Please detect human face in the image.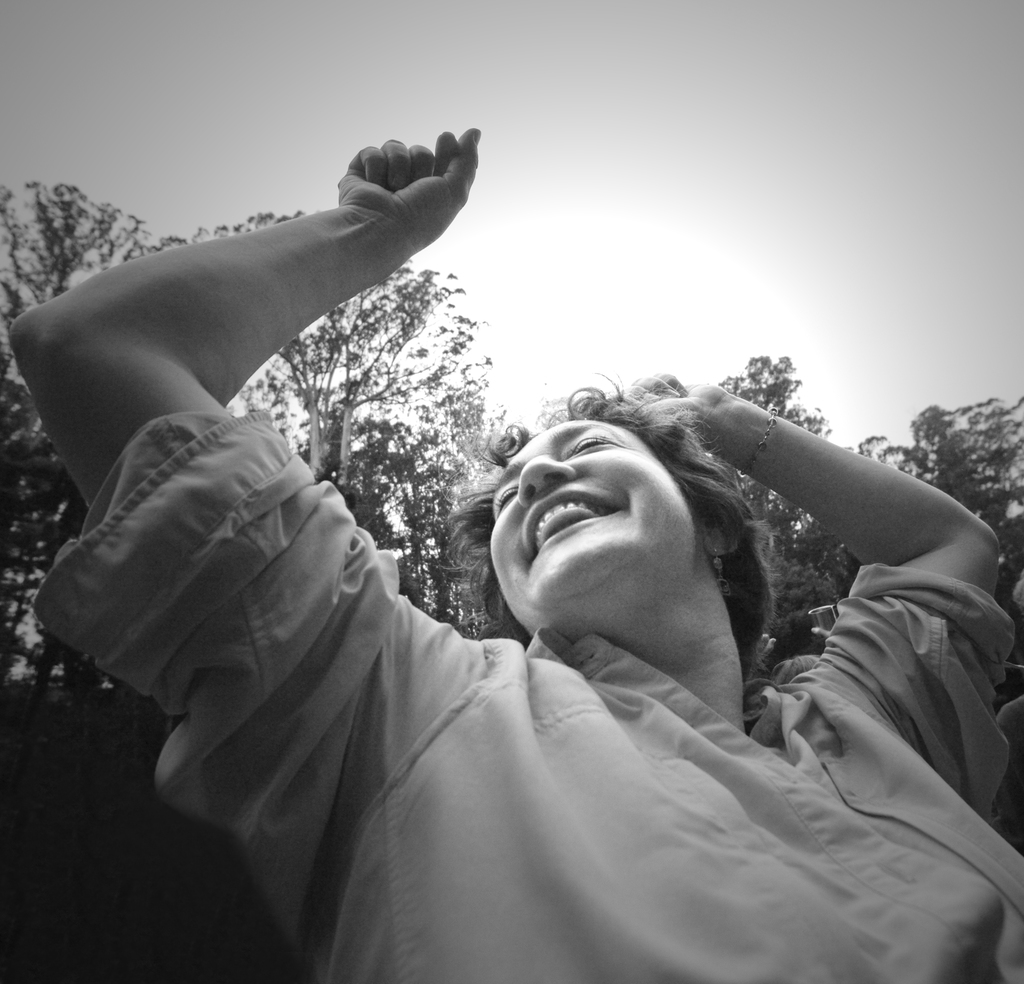
l=486, t=420, r=693, b=619.
